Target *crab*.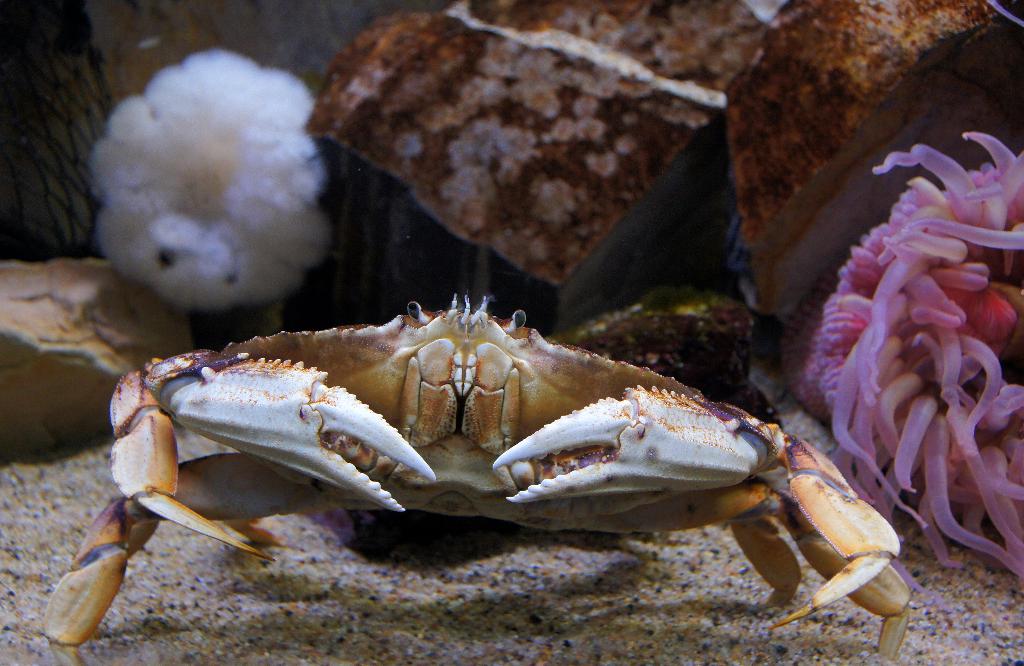
Target region: select_region(36, 289, 915, 665).
